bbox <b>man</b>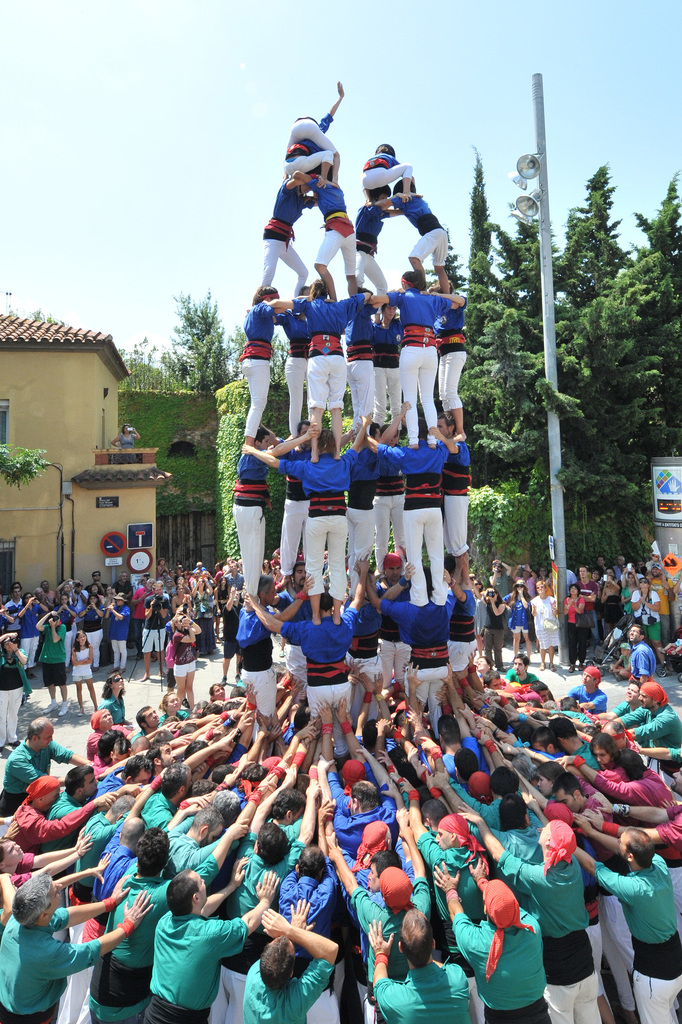
select_region(88, 571, 107, 595)
